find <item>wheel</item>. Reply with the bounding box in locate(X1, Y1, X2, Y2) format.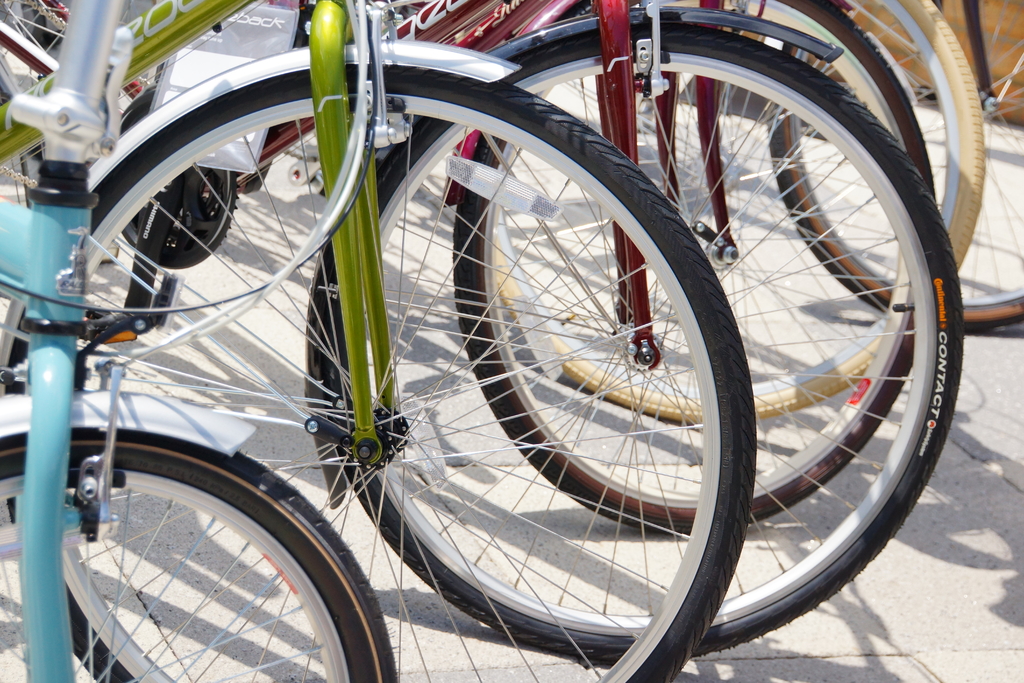
locate(447, 0, 941, 537).
